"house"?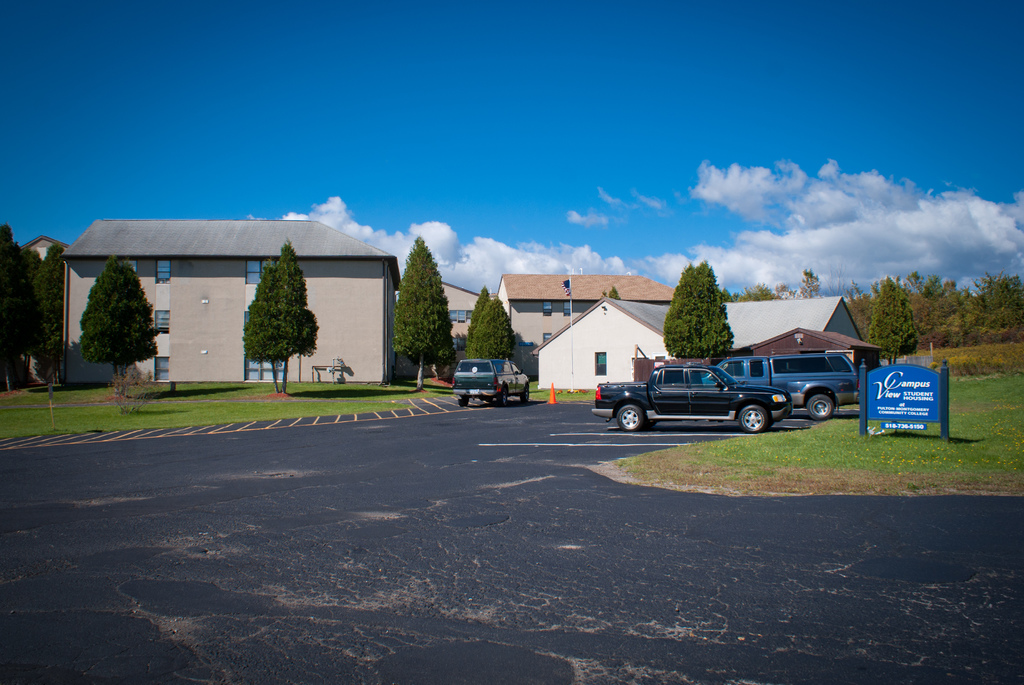
x1=65, y1=197, x2=403, y2=403
